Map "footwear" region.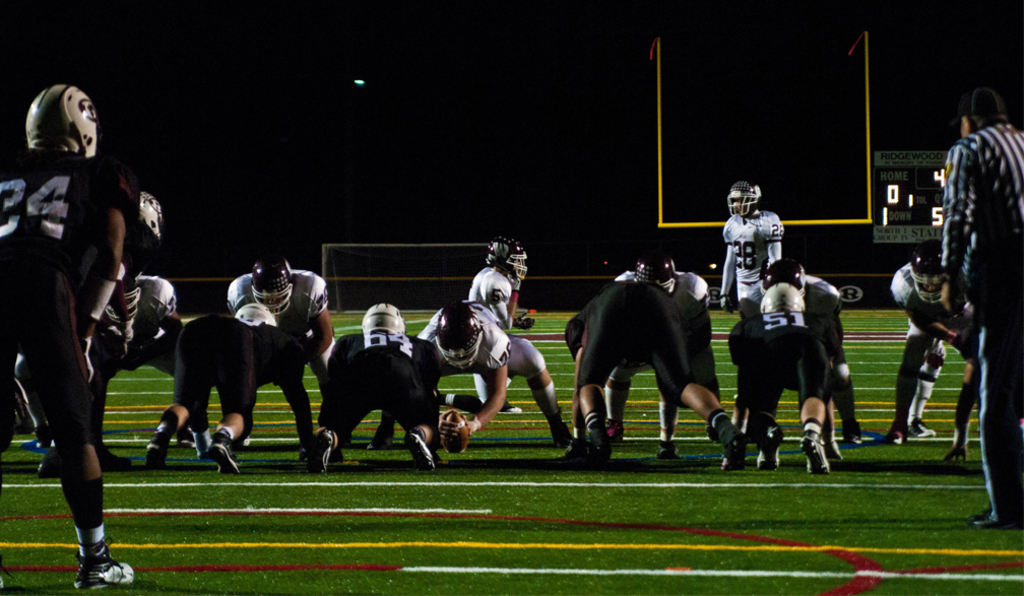
Mapped to (left=76, top=549, right=132, bottom=588).
